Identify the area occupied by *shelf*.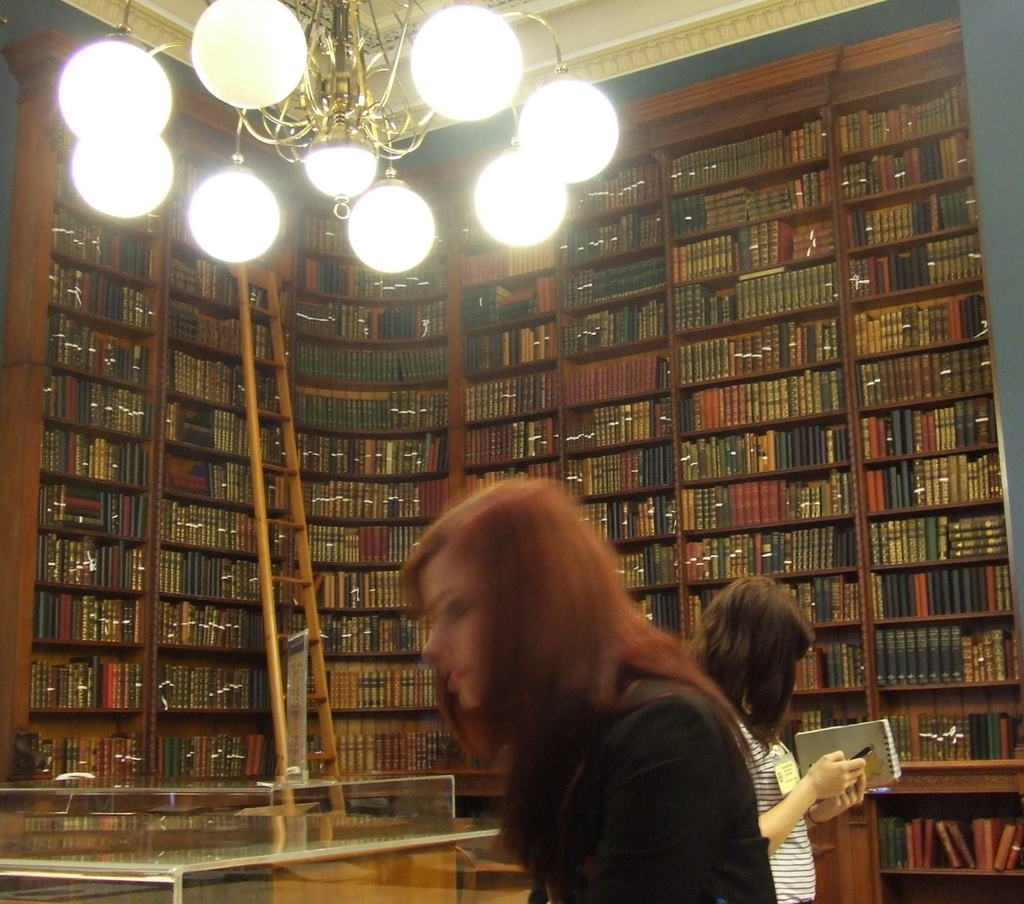
Area: left=874, top=683, right=1023, bottom=768.
